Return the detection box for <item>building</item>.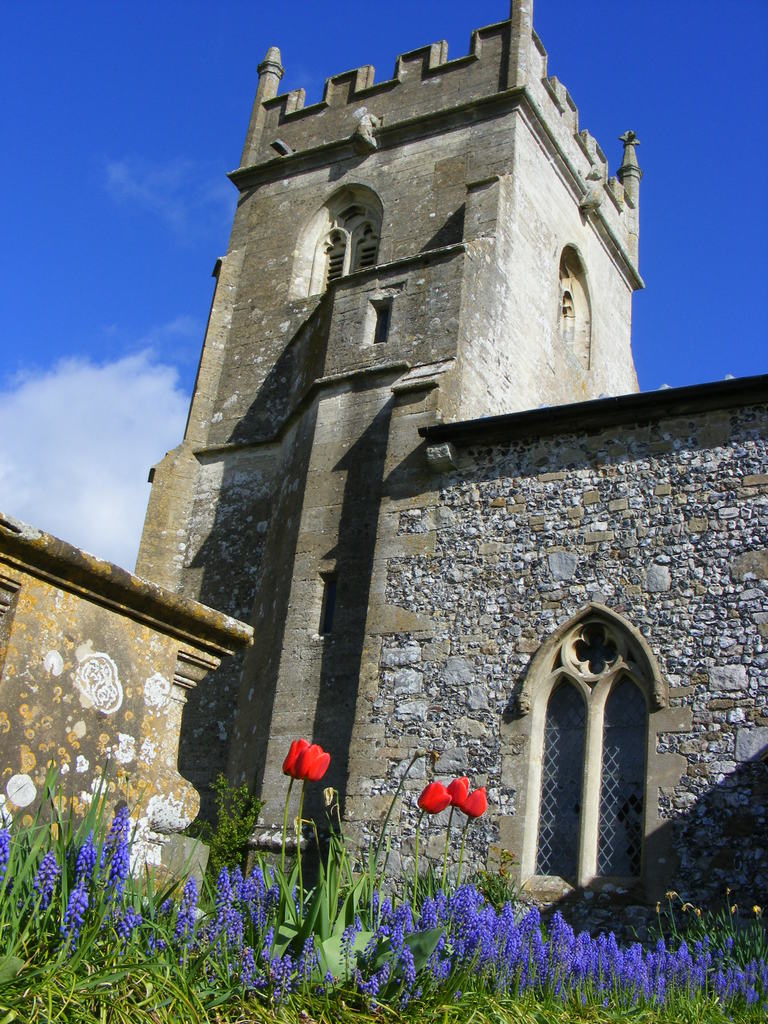
box(0, 0, 767, 951).
